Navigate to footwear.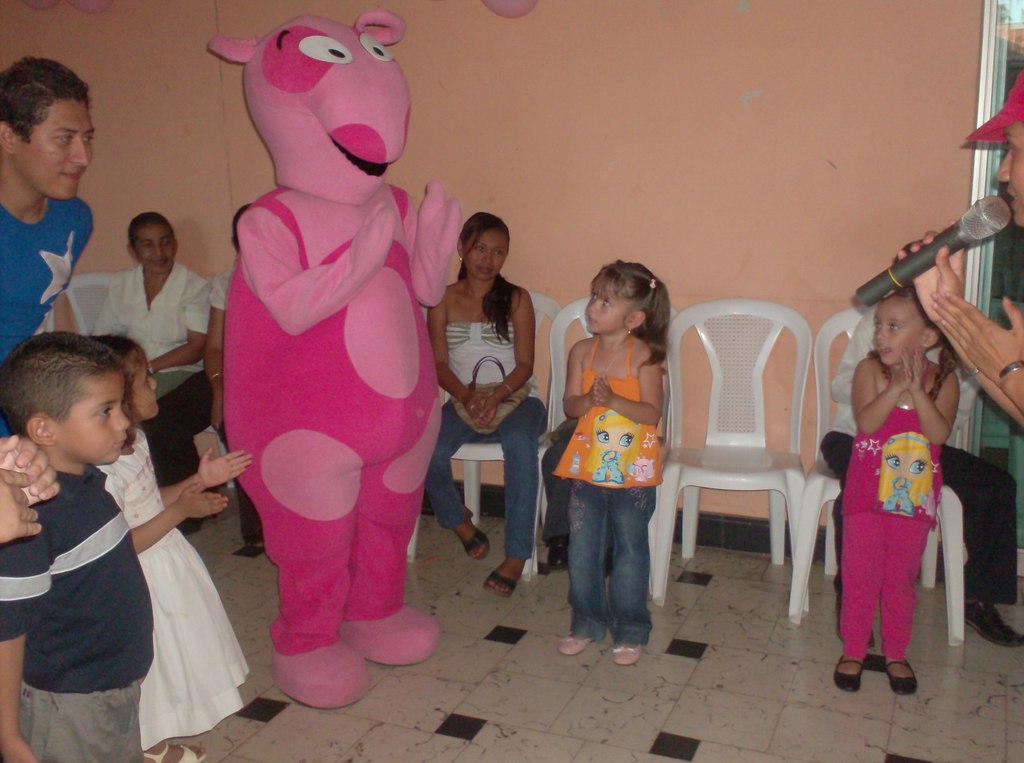
Navigation target: [left=484, top=566, right=514, bottom=596].
